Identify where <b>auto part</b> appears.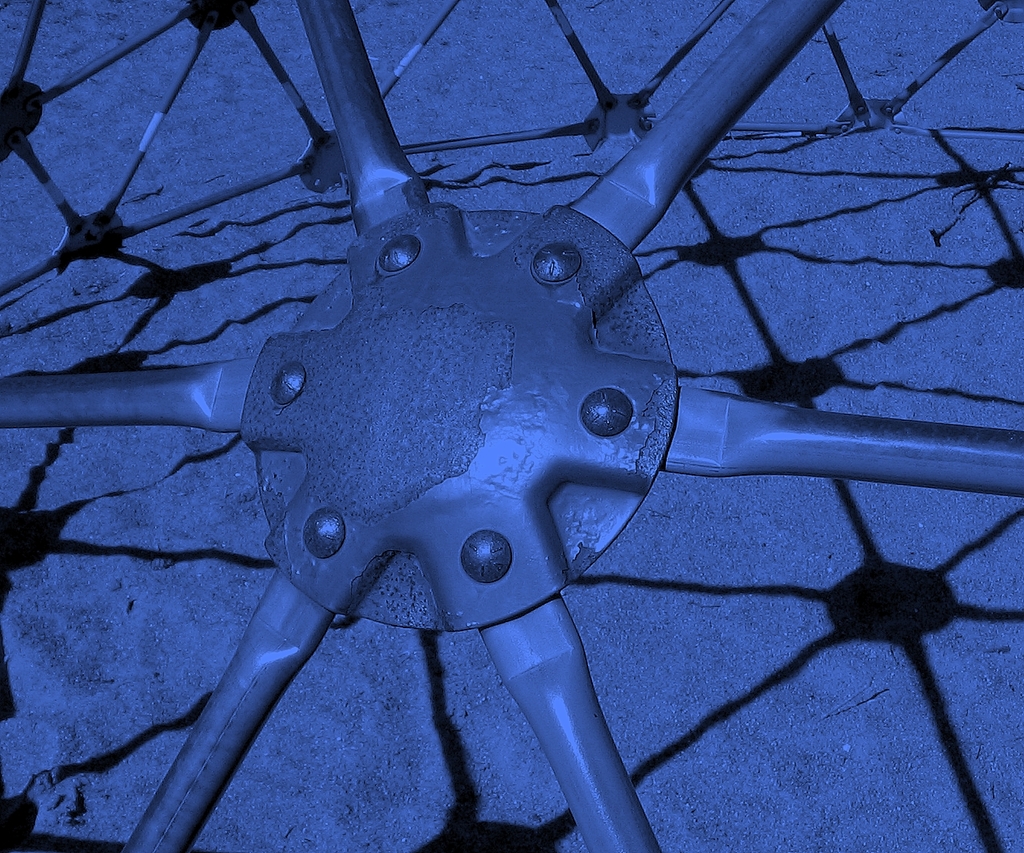
Appears at <bbox>0, 0, 1023, 852</bbox>.
